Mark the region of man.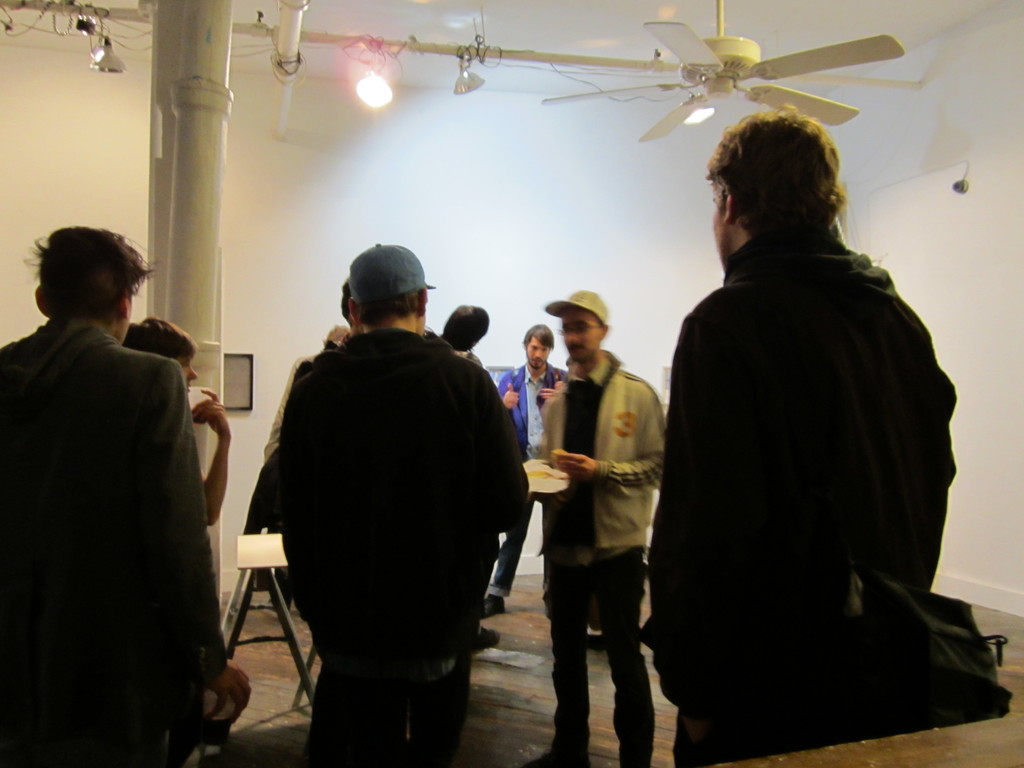
Region: [x1=247, y1=225, x2=529, y2=767].
